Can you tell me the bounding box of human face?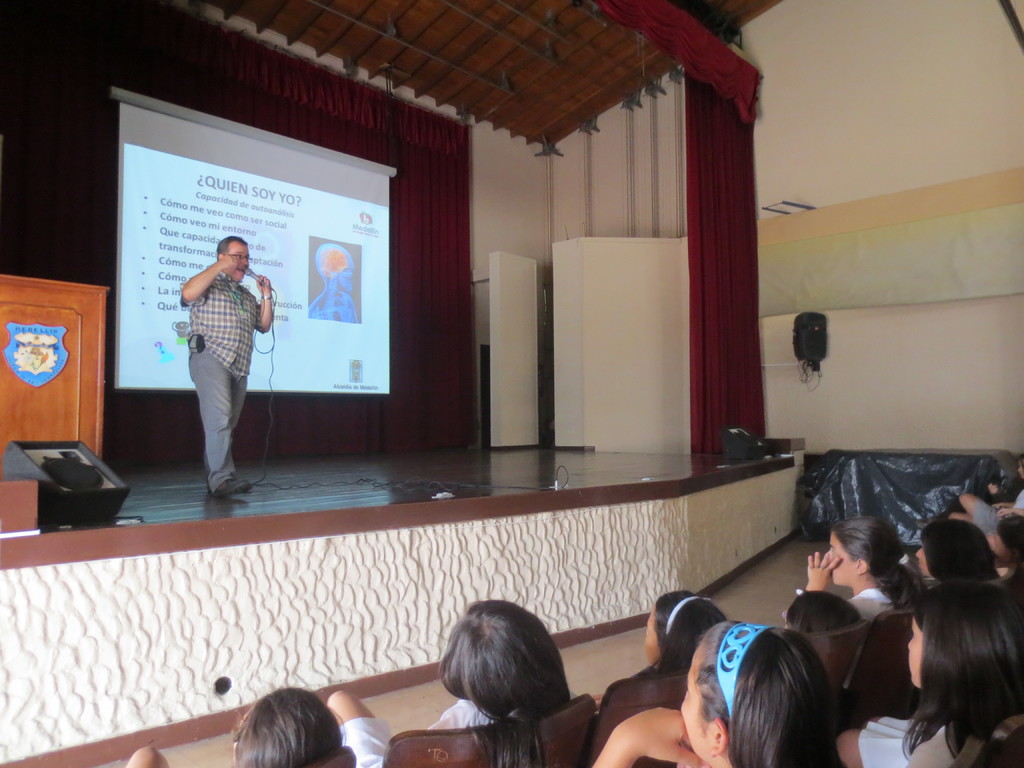
682 648 711 766.
